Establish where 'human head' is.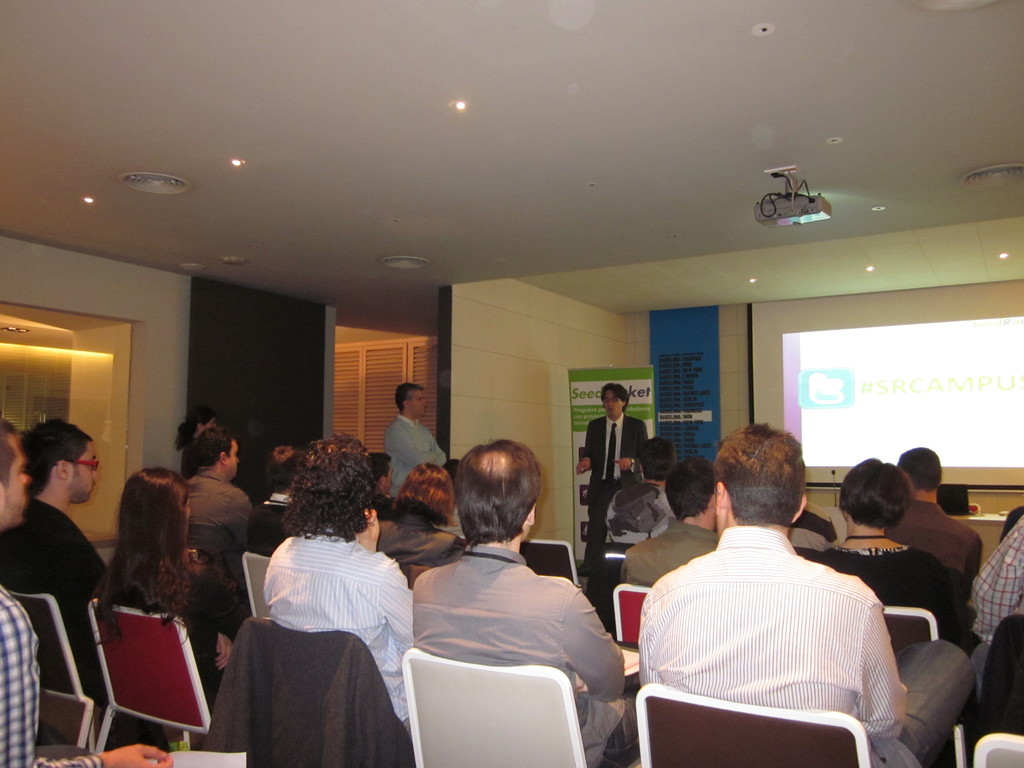
Established at box=[897, 447, 943, 495].
